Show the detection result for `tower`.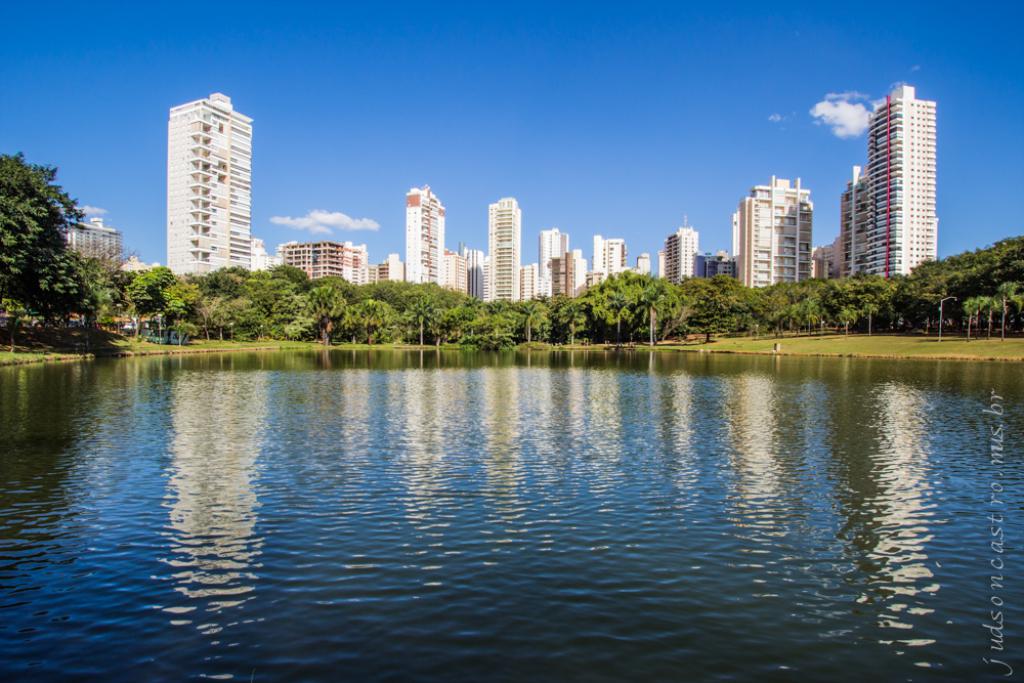
143,97,272,274.
